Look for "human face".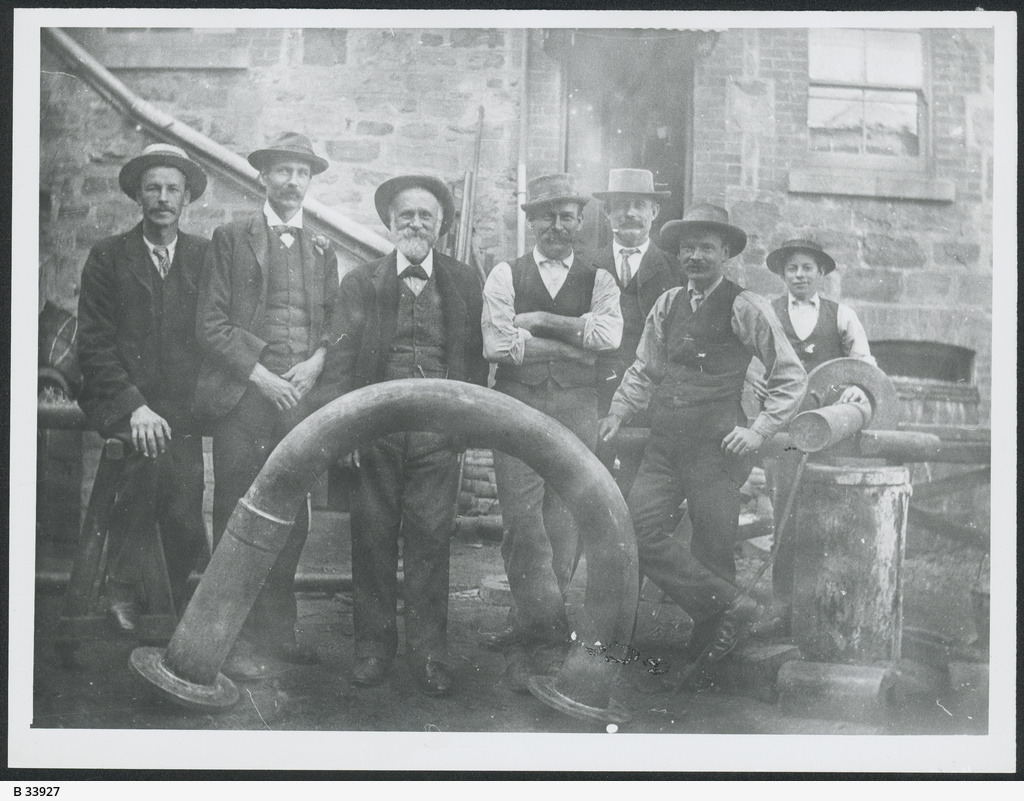
Found: 261:154:310:204.
